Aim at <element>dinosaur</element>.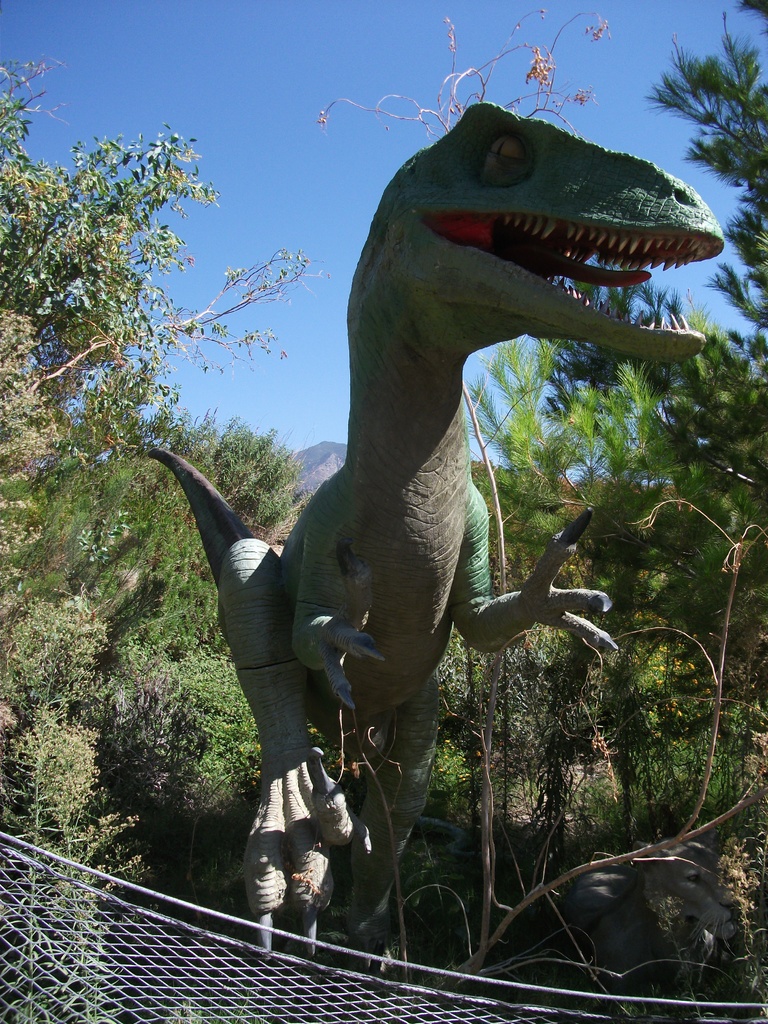
Aimed at {"left": 197, "top": 42, "right": 719, "bottom": 945}.
